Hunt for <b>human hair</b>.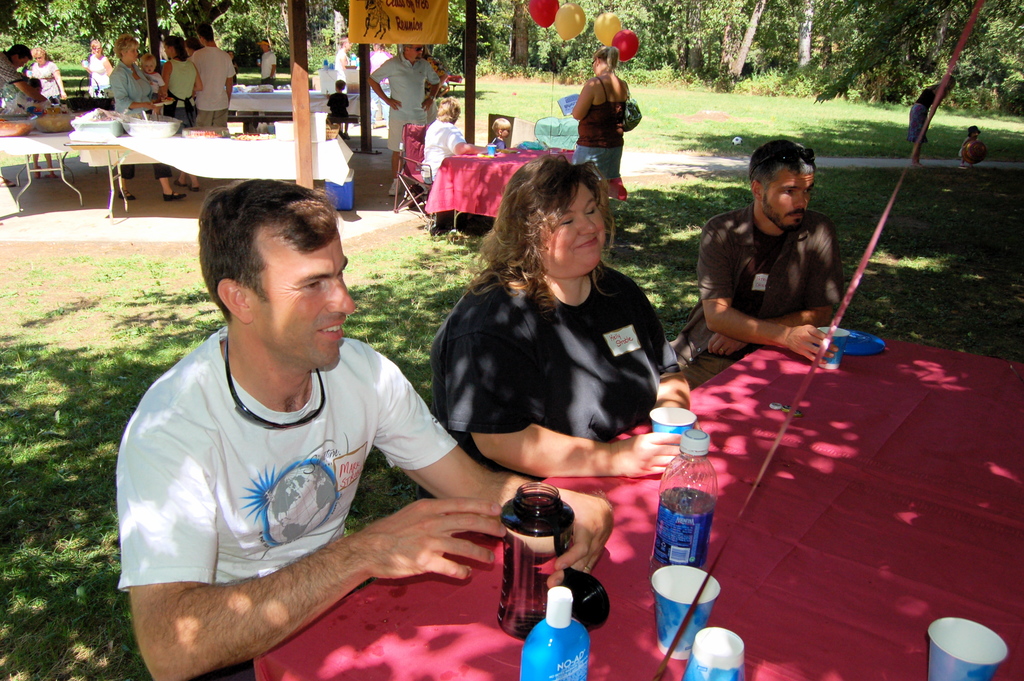
Hunted down at <bbox>164, 37, 189, 54</bbox>.
